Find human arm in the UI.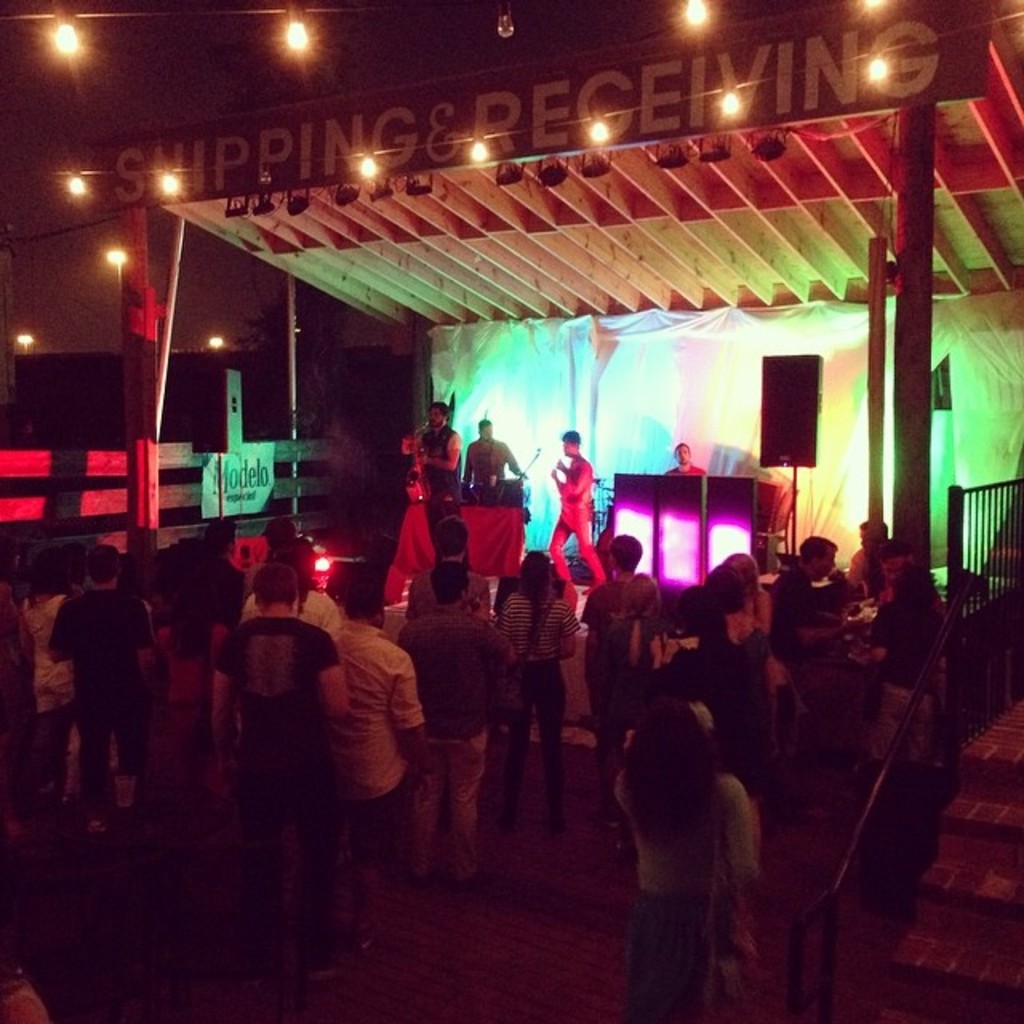
UI element at box=[405, 429, 424, 459].
